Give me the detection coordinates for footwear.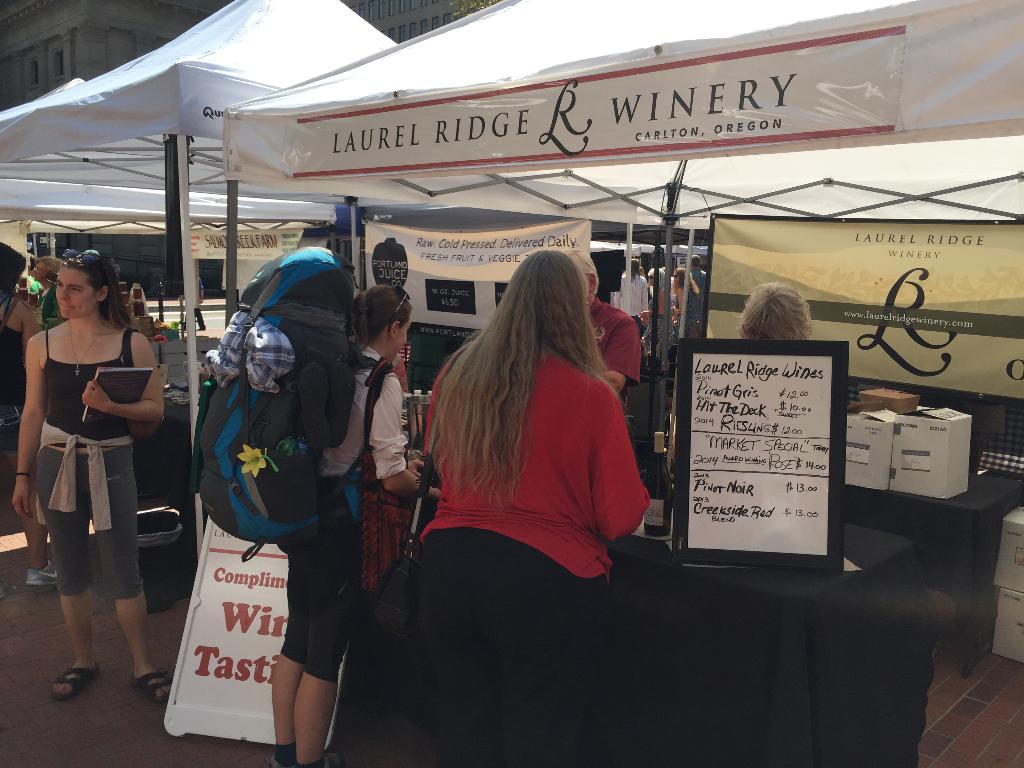
select_region(48, 659, 100, 701).
